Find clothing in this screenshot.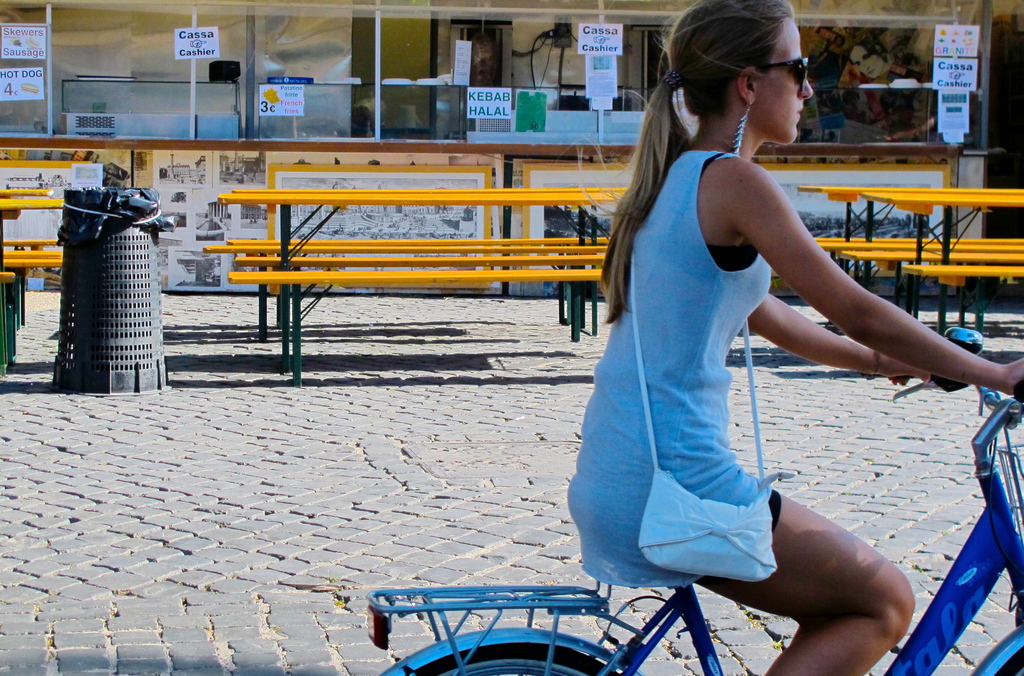
The bounding box for clothing is box=[559, 149, 794, 641].
